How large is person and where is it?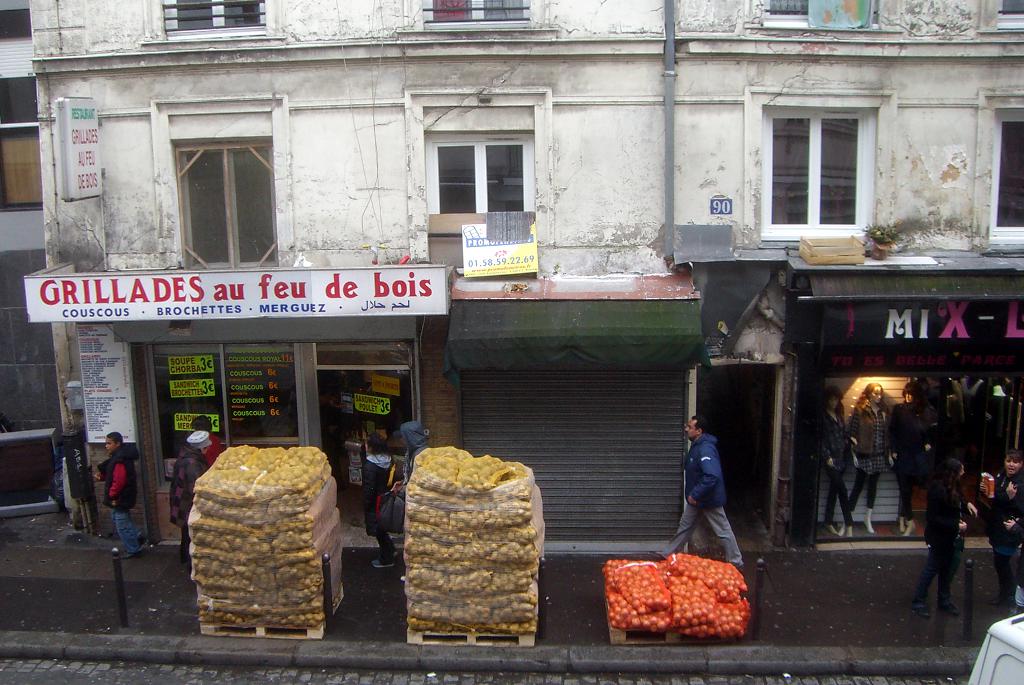
Bounding box: {"left": 367, "top": 431, "right": 399, "bottom": 570}.
